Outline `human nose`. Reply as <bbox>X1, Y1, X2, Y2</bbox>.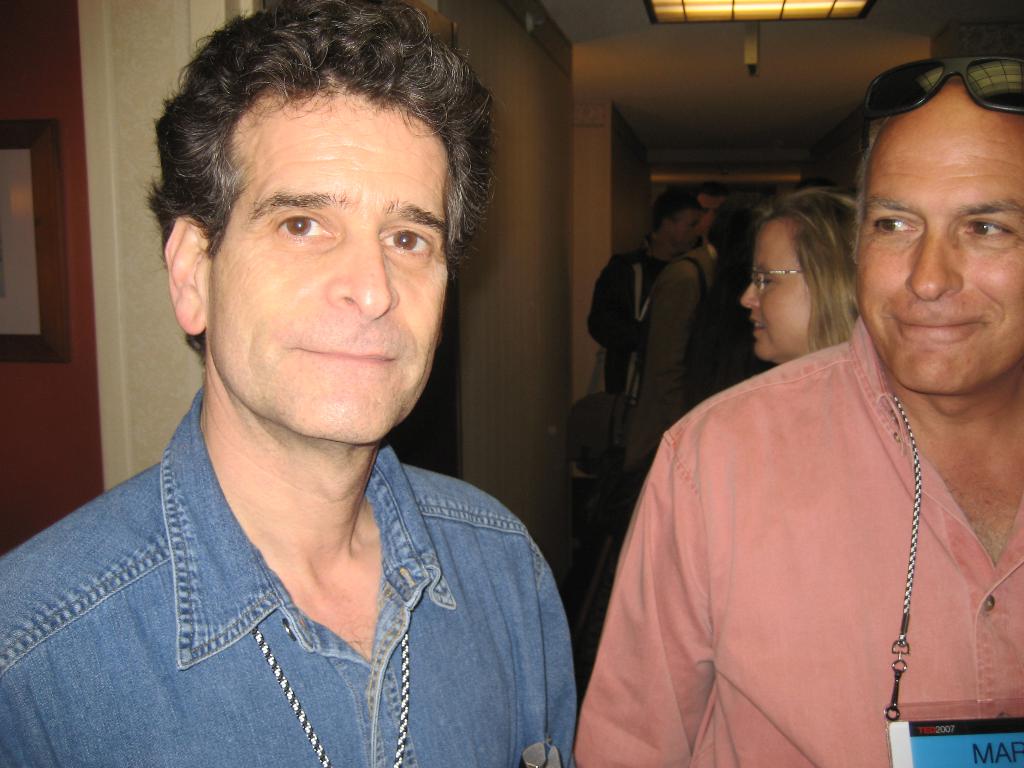
<bbox>328, 224, 396, 316</bbox>.
